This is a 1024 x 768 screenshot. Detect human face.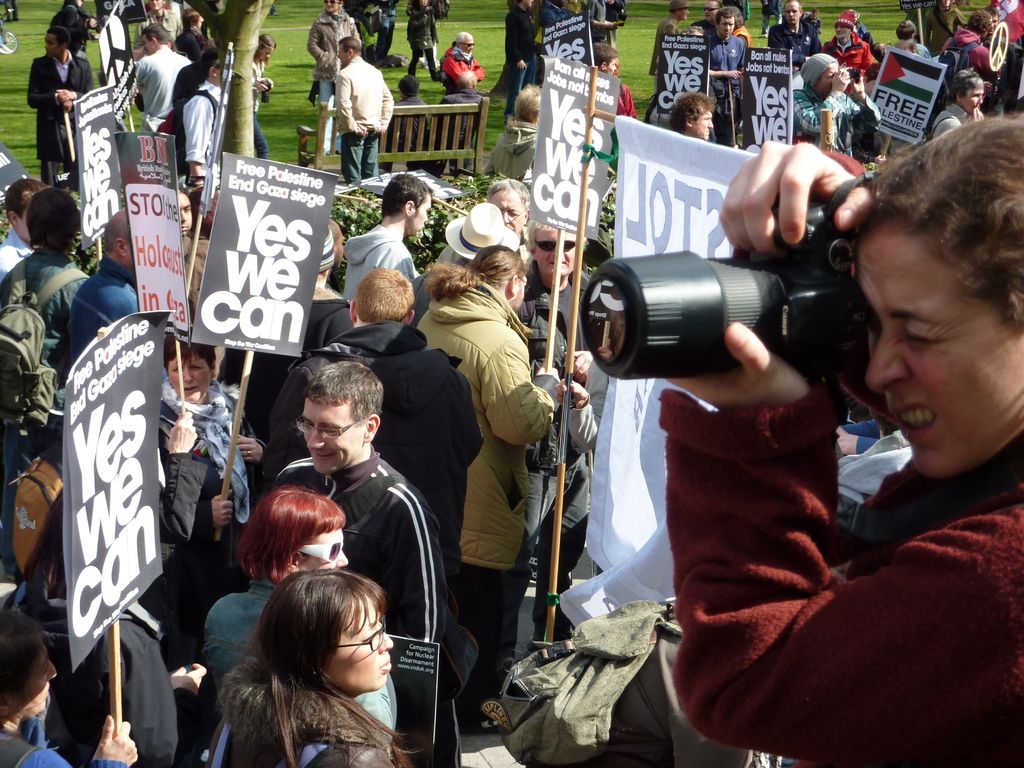
box=[678, 10, 689, 22].
